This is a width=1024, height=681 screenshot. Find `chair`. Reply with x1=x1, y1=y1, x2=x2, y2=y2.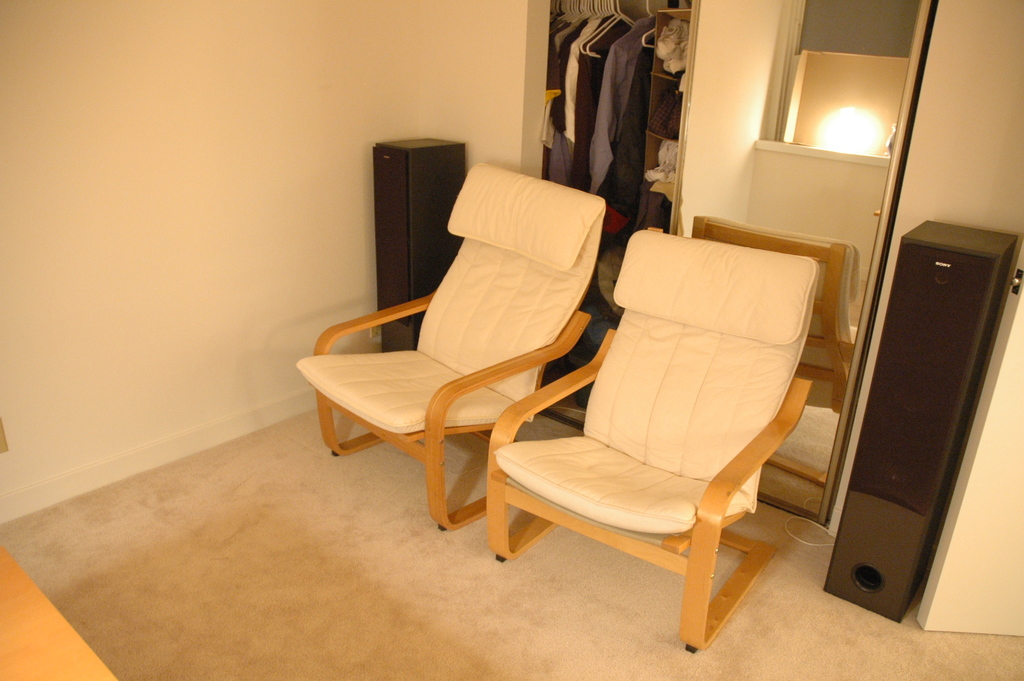
x1=293, y1=160, x2=609, y2=533.
